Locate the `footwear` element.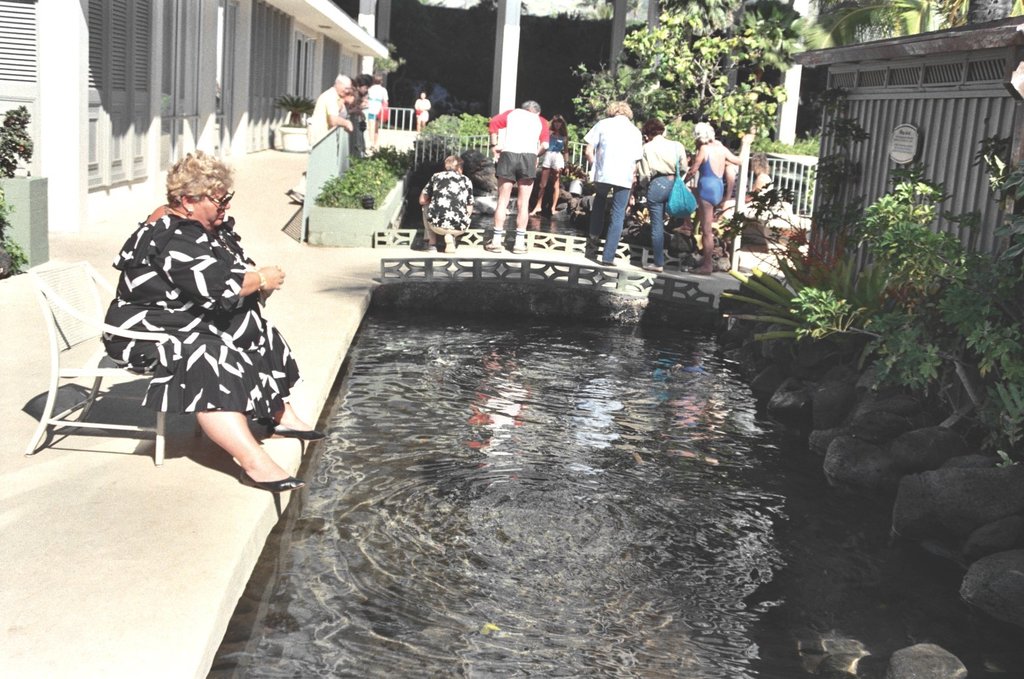
Element bbox: 641,260,667,273.
